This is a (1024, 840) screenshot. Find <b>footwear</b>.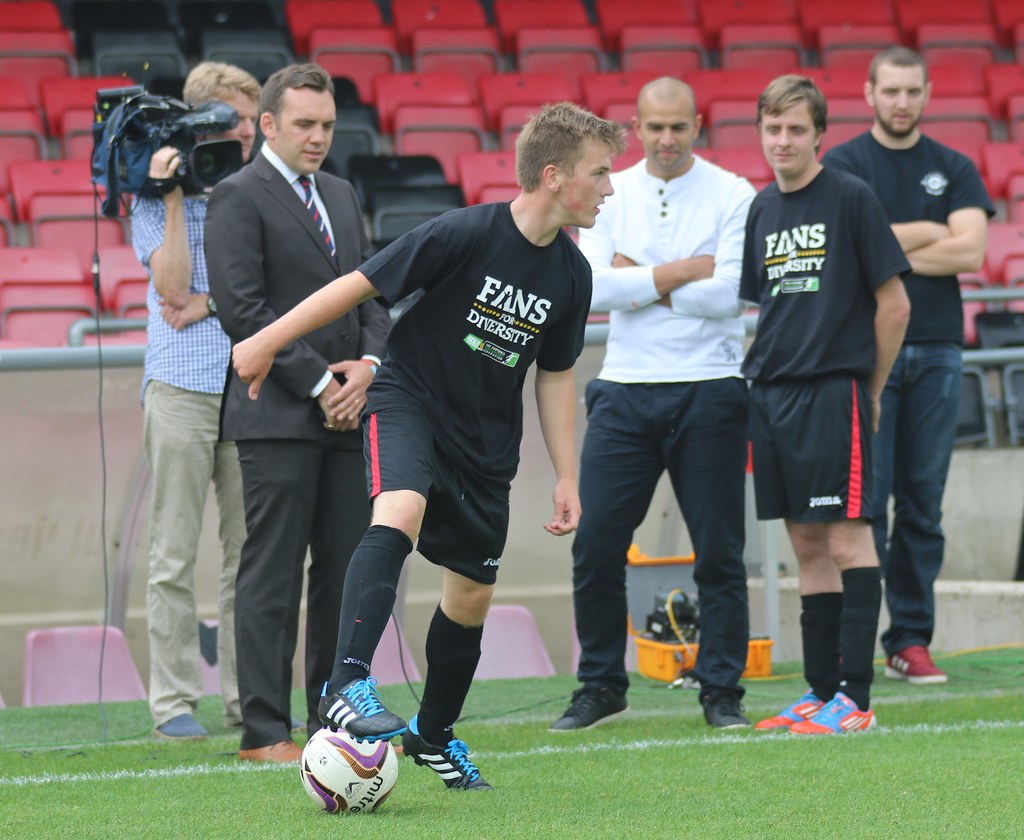
Bounding box: select_region(403, 724, 480, 807).
